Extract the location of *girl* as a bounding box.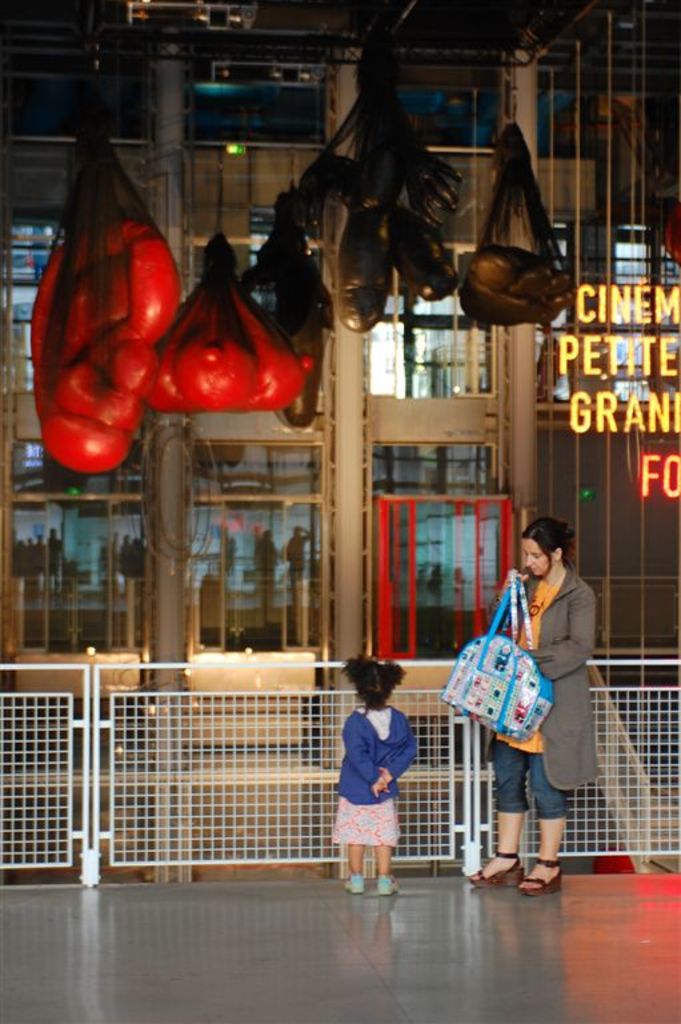
332,656,414,899.
